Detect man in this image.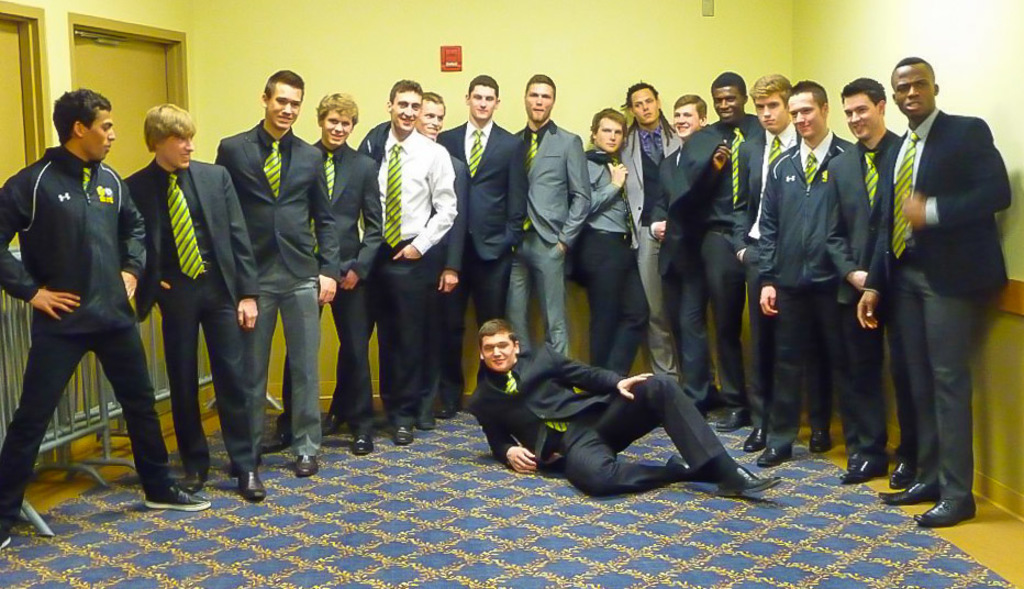
Detection: (820, 70, 906, 478).
